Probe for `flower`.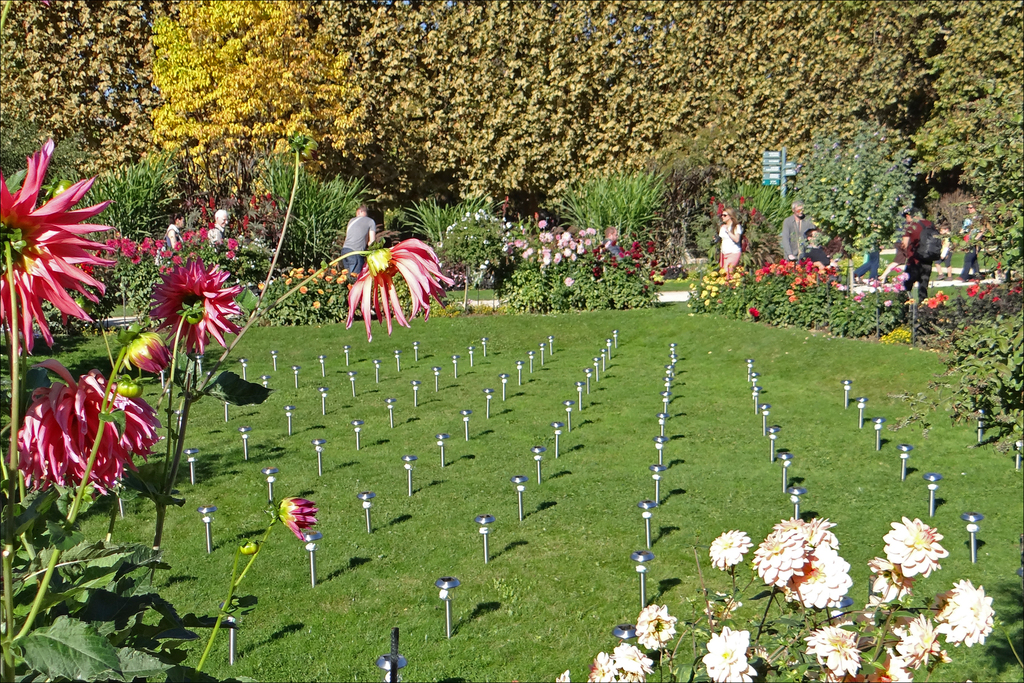
Probe result: crop(342, 236, 458, 349).
